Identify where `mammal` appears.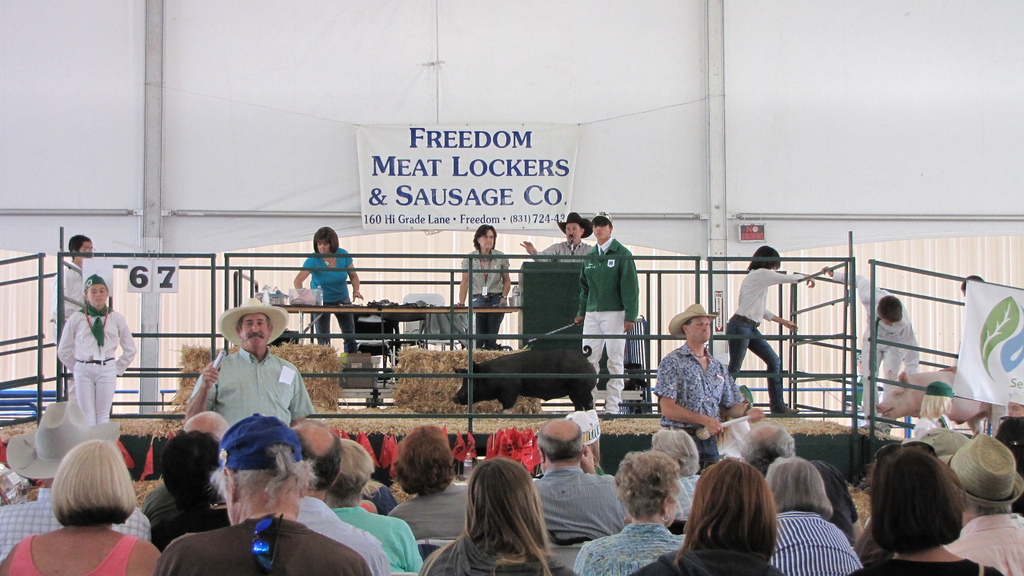
Appears at (821,266,924,423).
